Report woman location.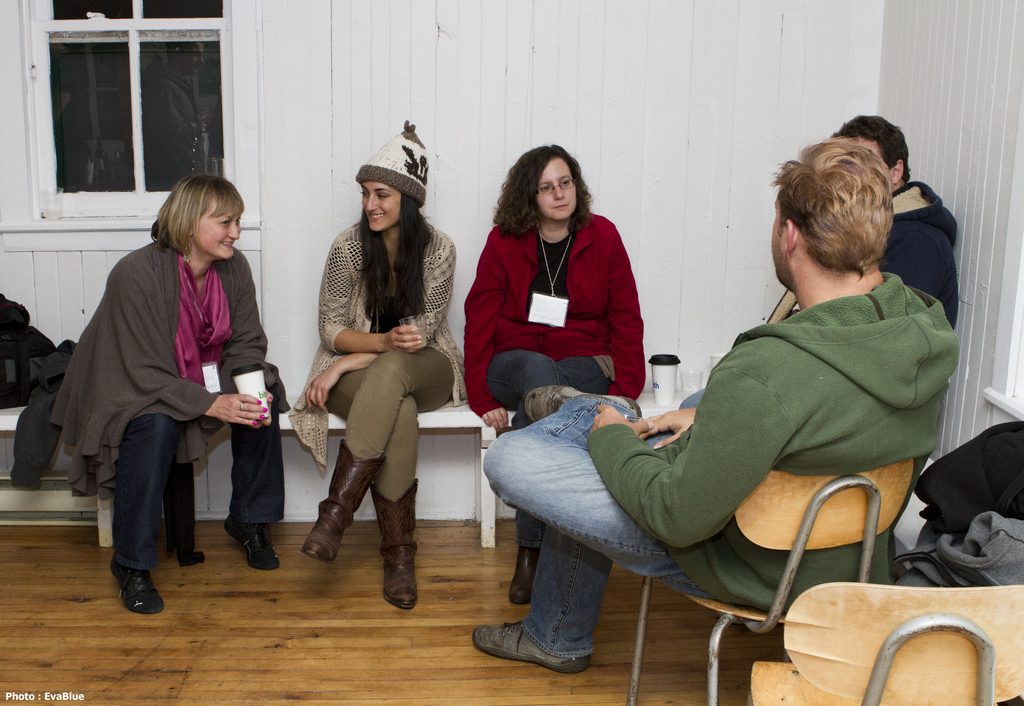
Report: (468,150,646,604).
